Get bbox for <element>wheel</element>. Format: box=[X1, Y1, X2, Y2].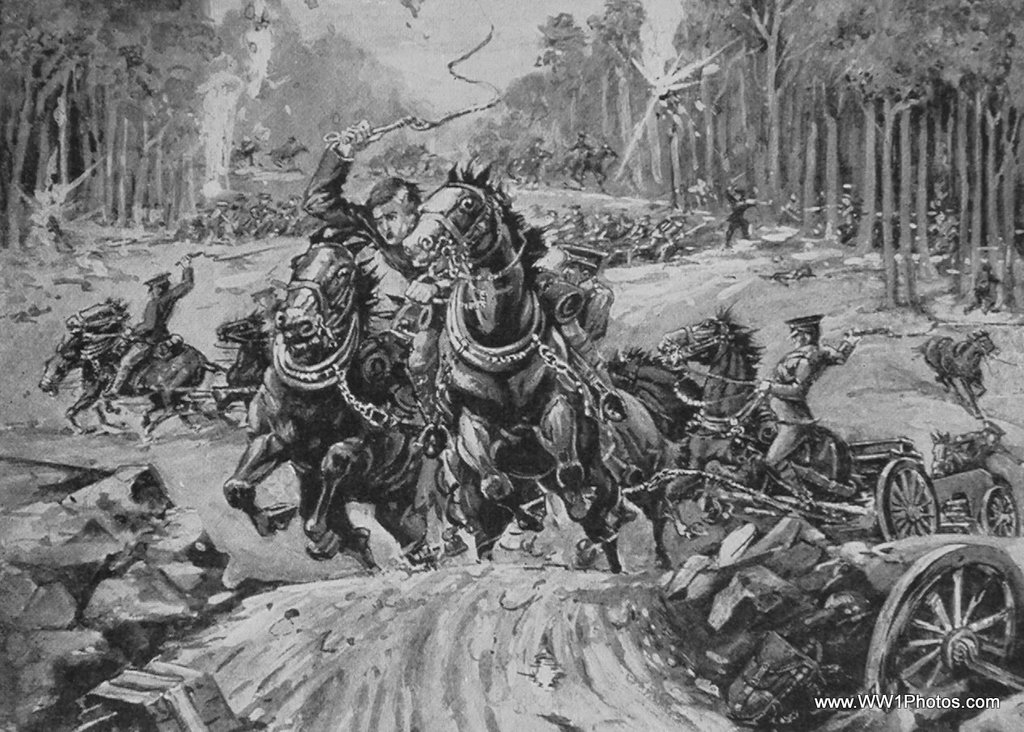
box=[874, 460, 938, 541].
